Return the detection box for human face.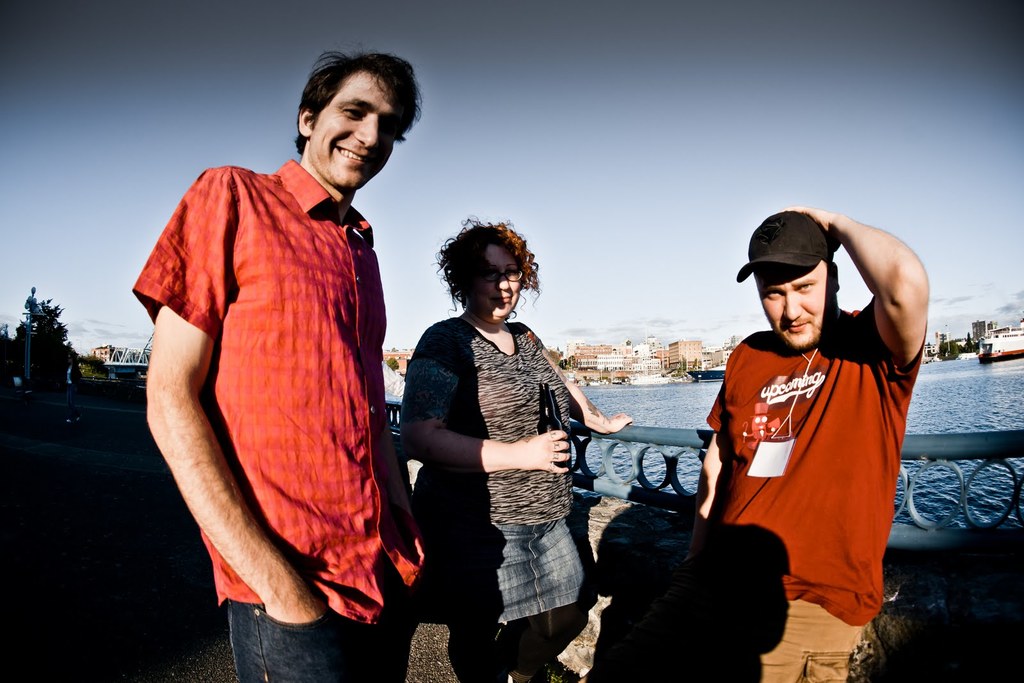
<bbox>468, 238, 529, 316</bbox>.
